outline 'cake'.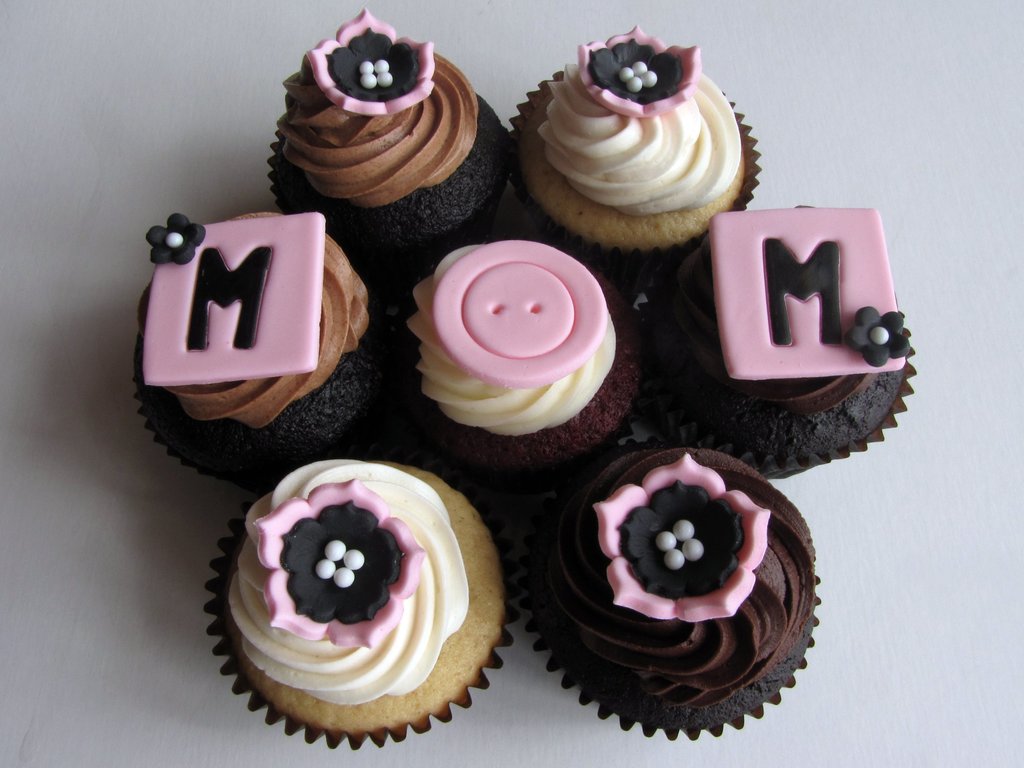
Outline: box=[272, 8, 506, 259].
